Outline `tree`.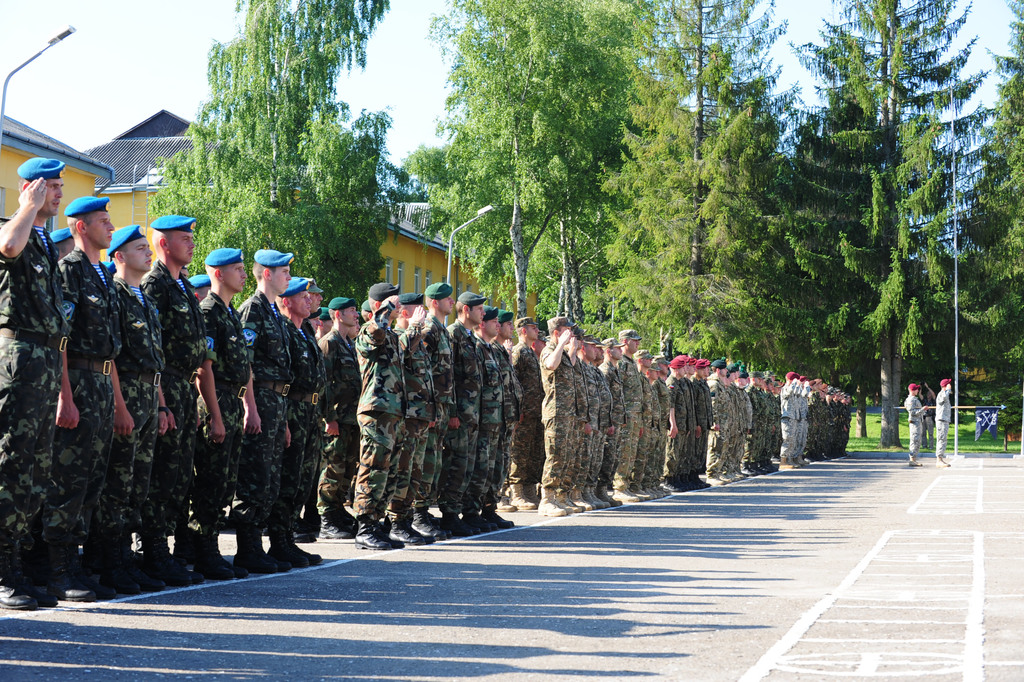
Outline: Rect(145, 0, 392, 302).
